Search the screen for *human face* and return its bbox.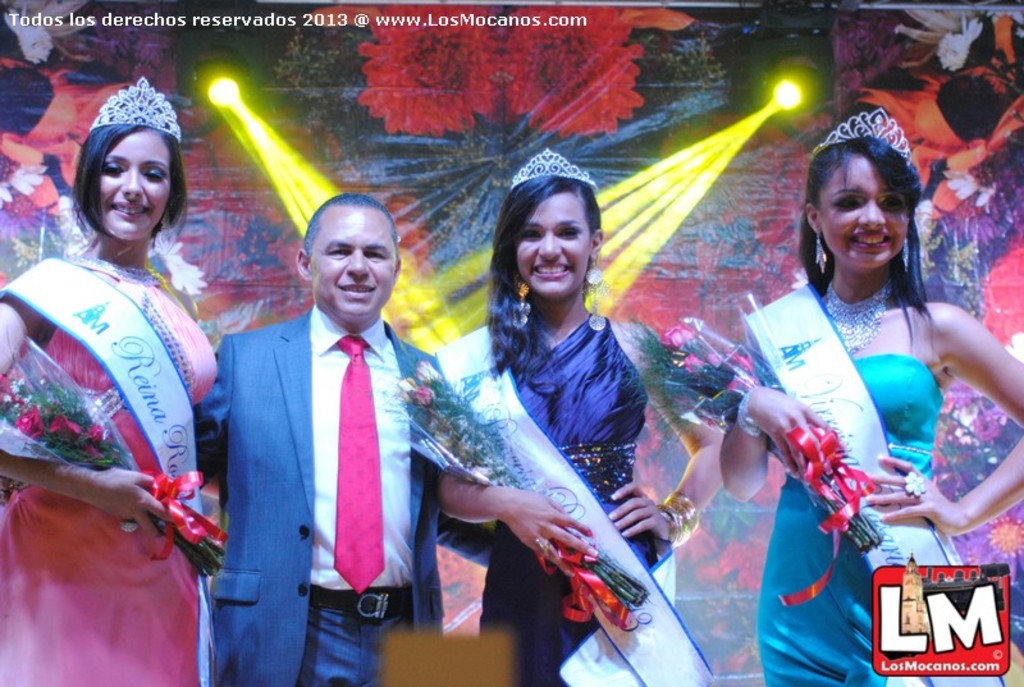
Found: (815,151,911,272).
